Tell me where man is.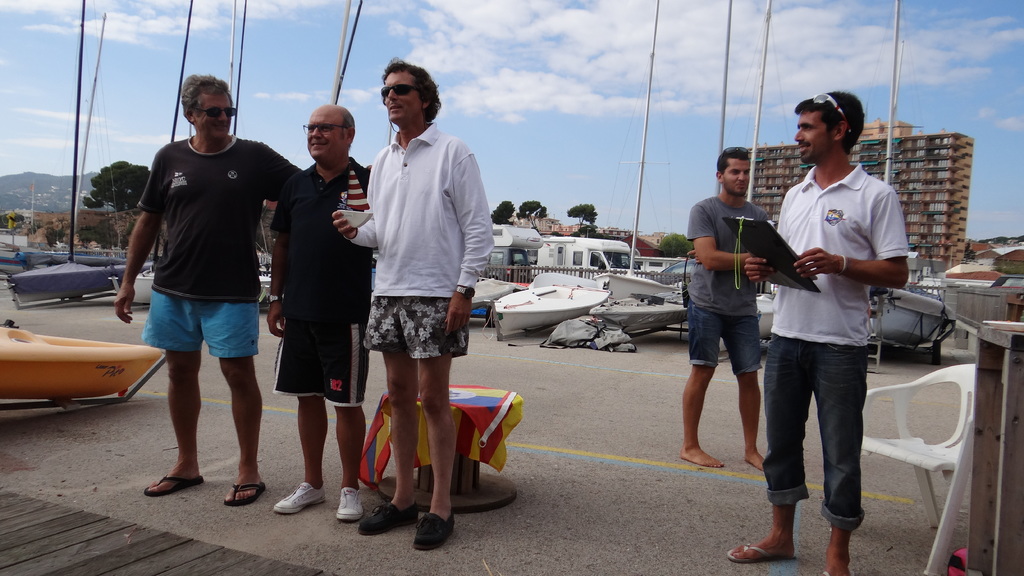
man is at [left=691, top=132, right=774, bottom=459].
